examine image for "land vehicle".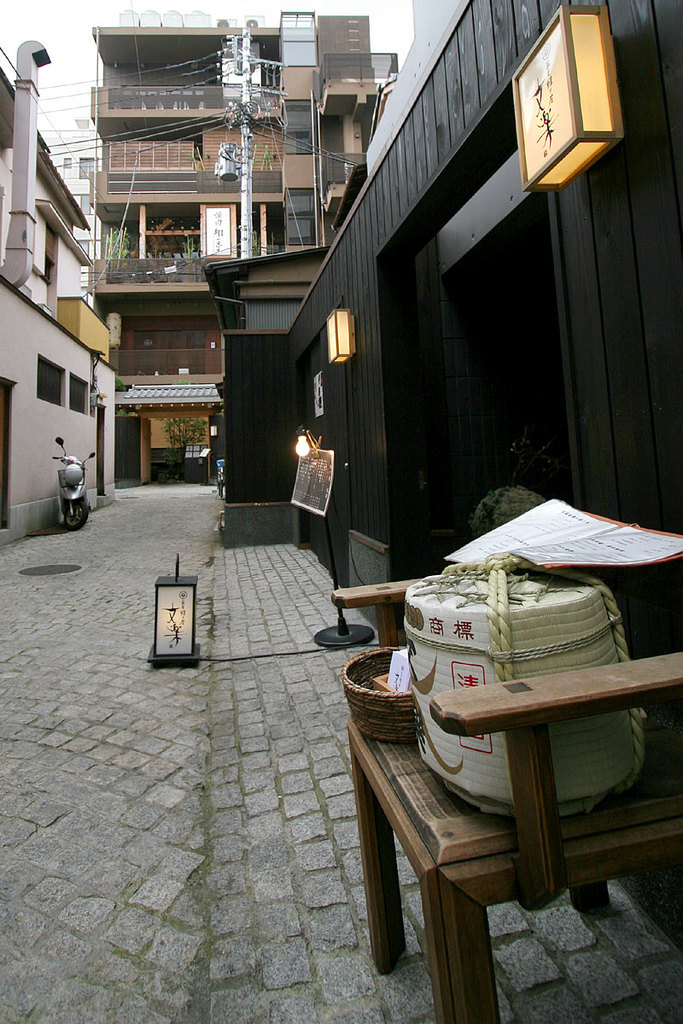
Examination result: bbox=(51, 435, 94, 528).
